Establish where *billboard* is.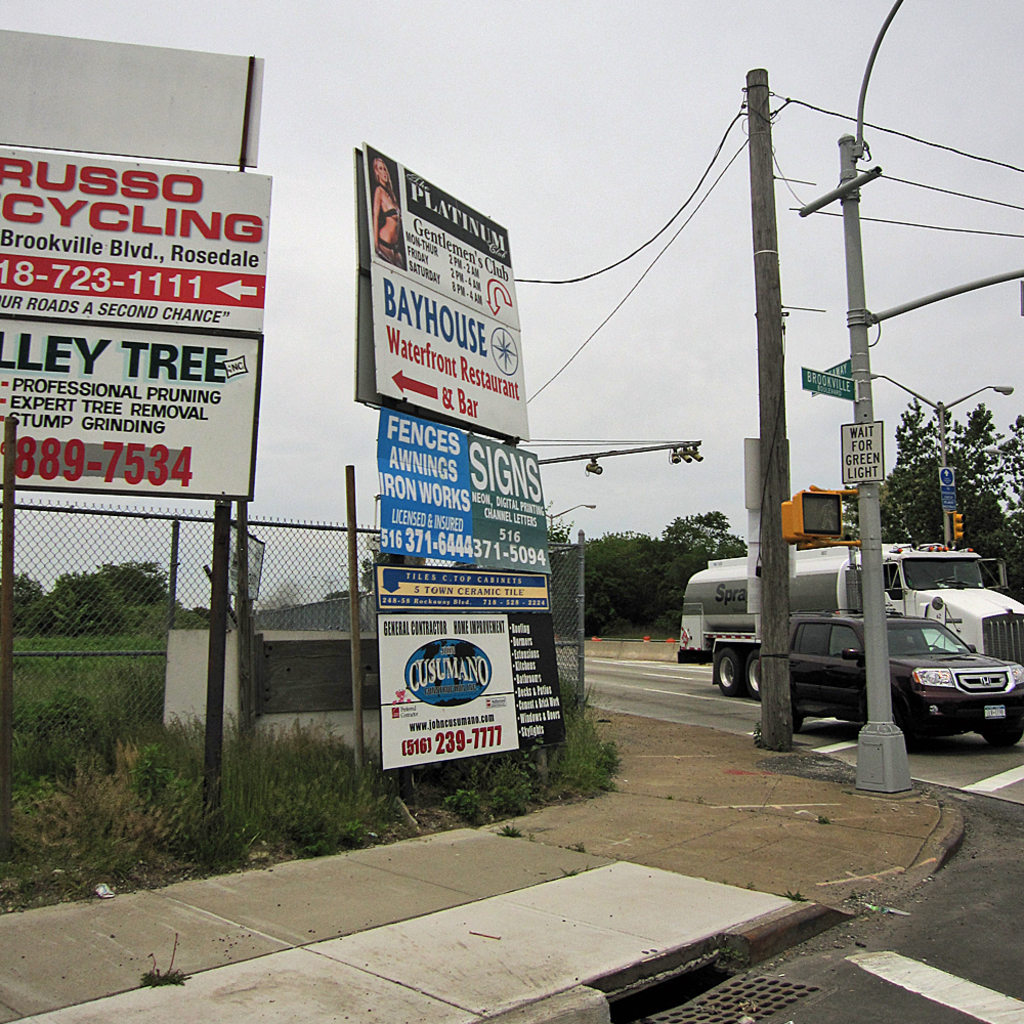
Established at x1=345 y1=146 x2=578 y2=767.
